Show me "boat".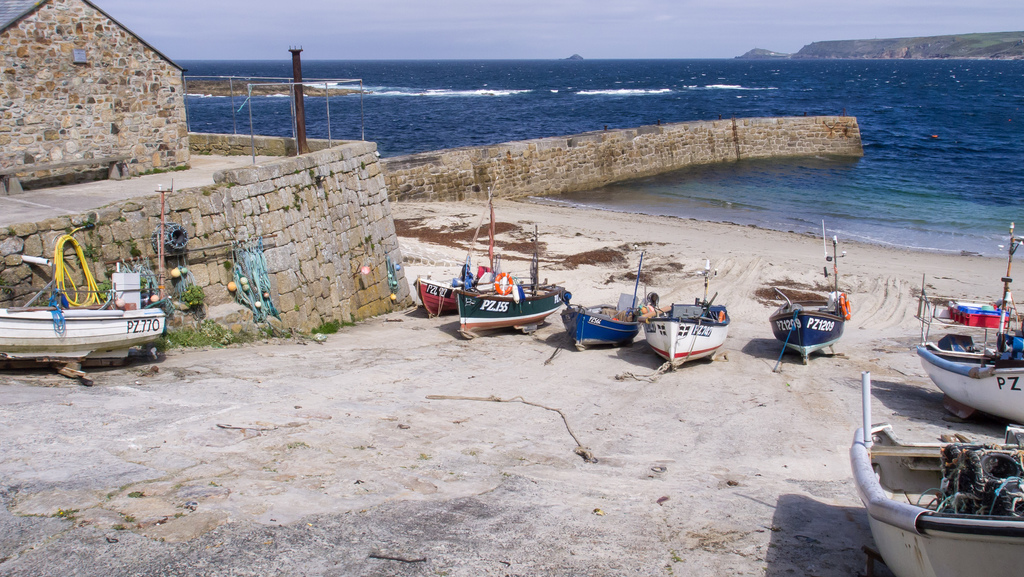
"boat" is here: left=911, top=228, right=1023, bottom=425.
